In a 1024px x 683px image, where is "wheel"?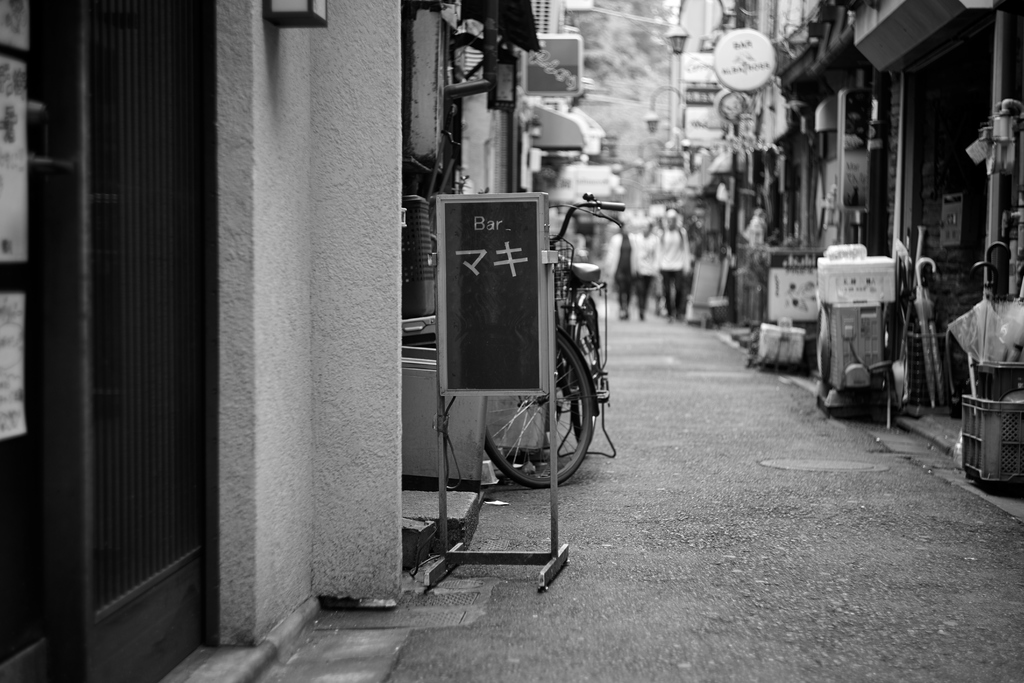
box(483, 328, 599, 491).
